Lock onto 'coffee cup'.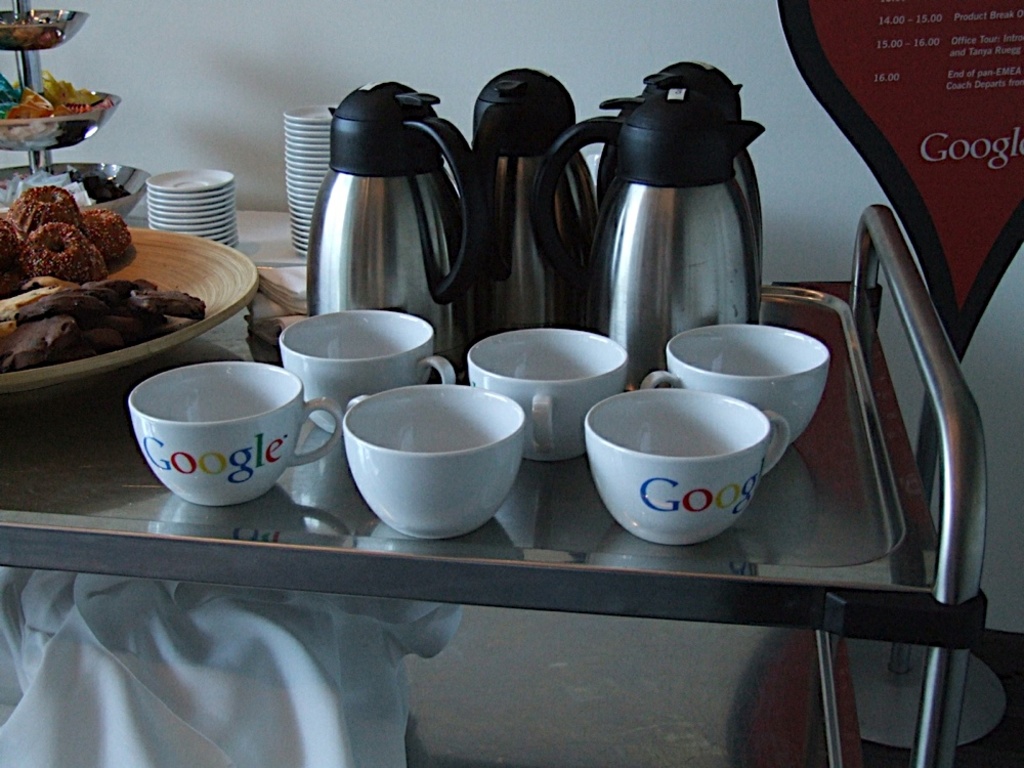
Locked: Rect(343, 389, 530, 542).
